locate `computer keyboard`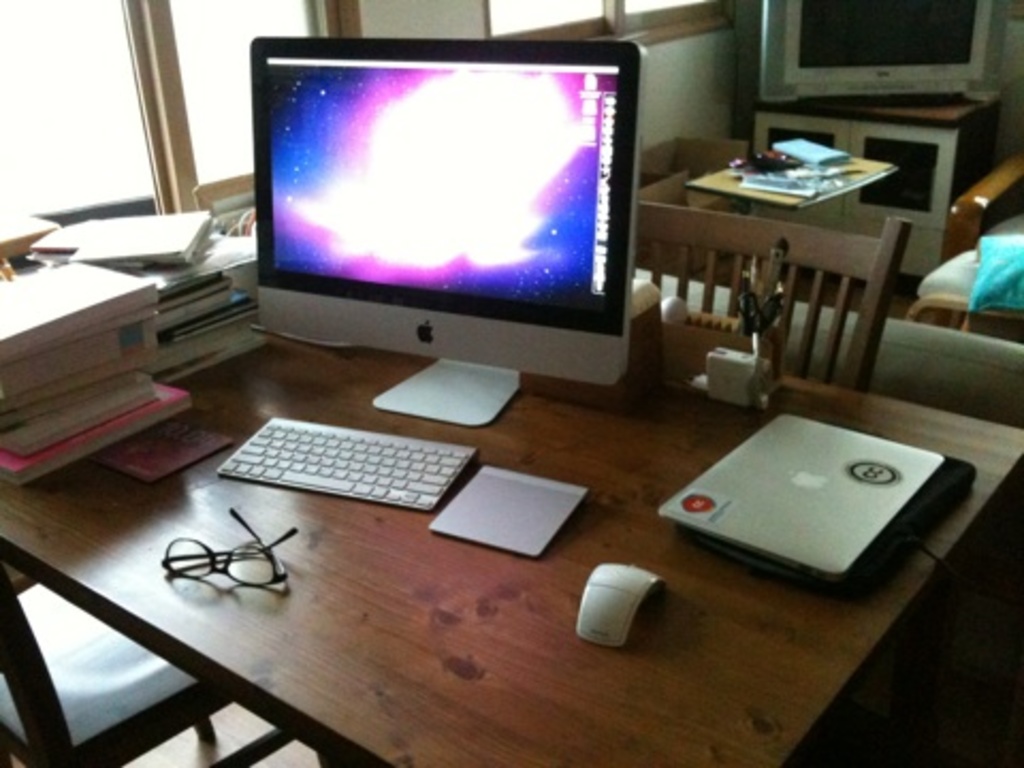
[215,418,480,512]
